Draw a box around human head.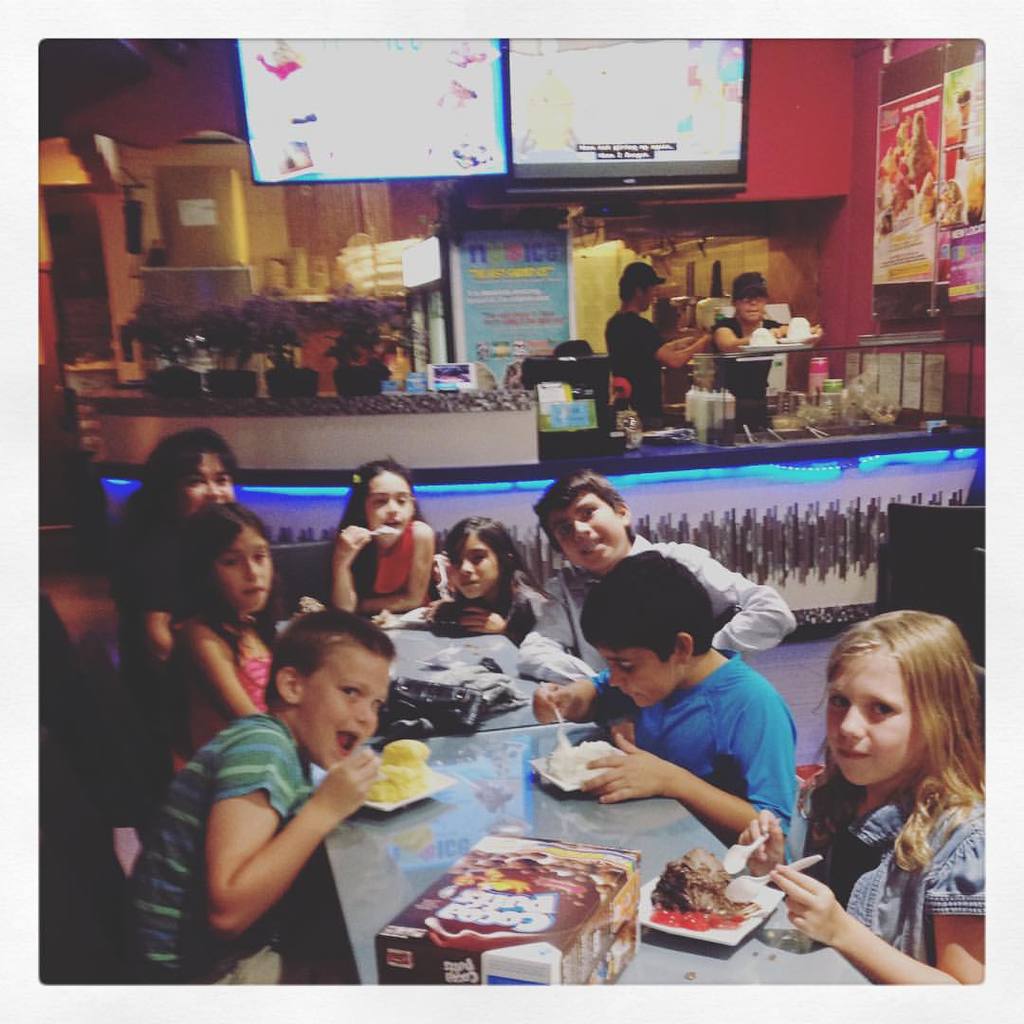
region(735, 271, 772, 322).
